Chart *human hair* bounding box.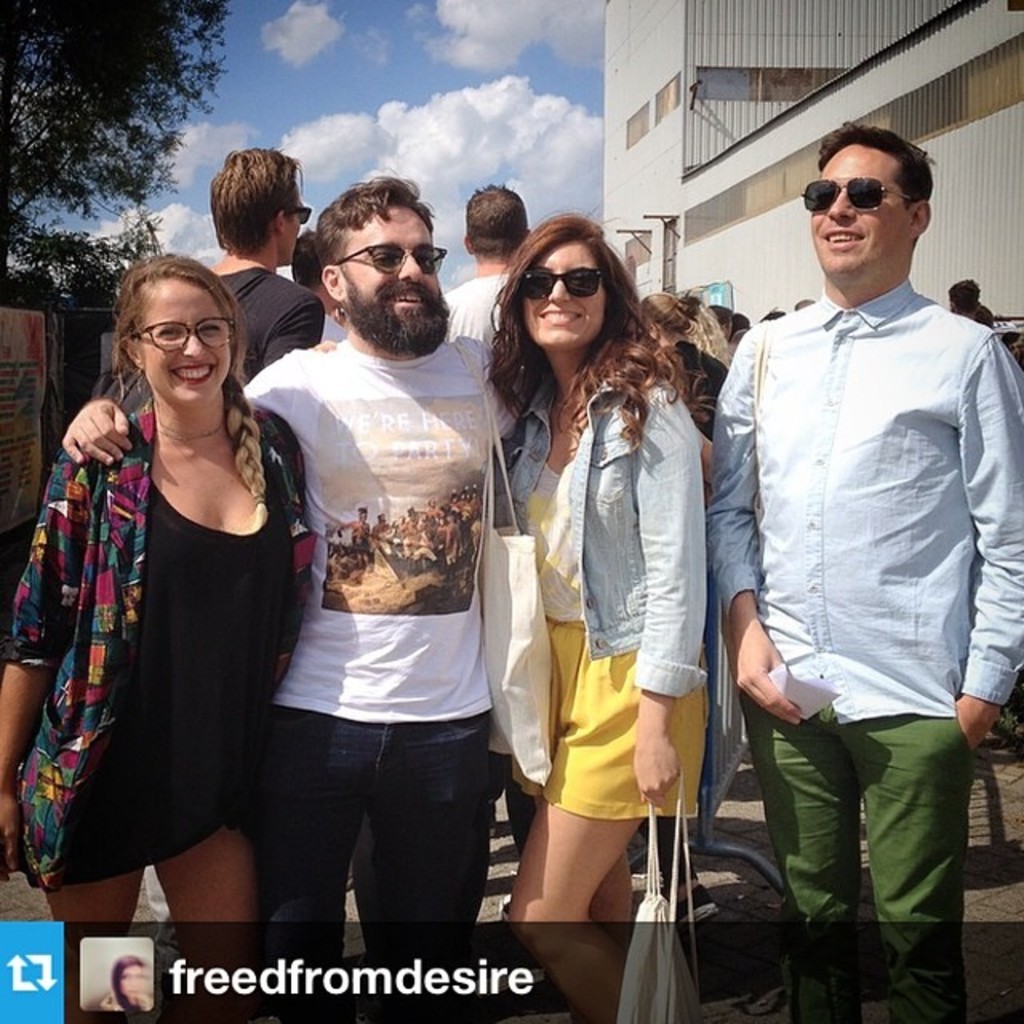
Charted: pyautogui.locateOnScreen(491, 210, 678, 435).
